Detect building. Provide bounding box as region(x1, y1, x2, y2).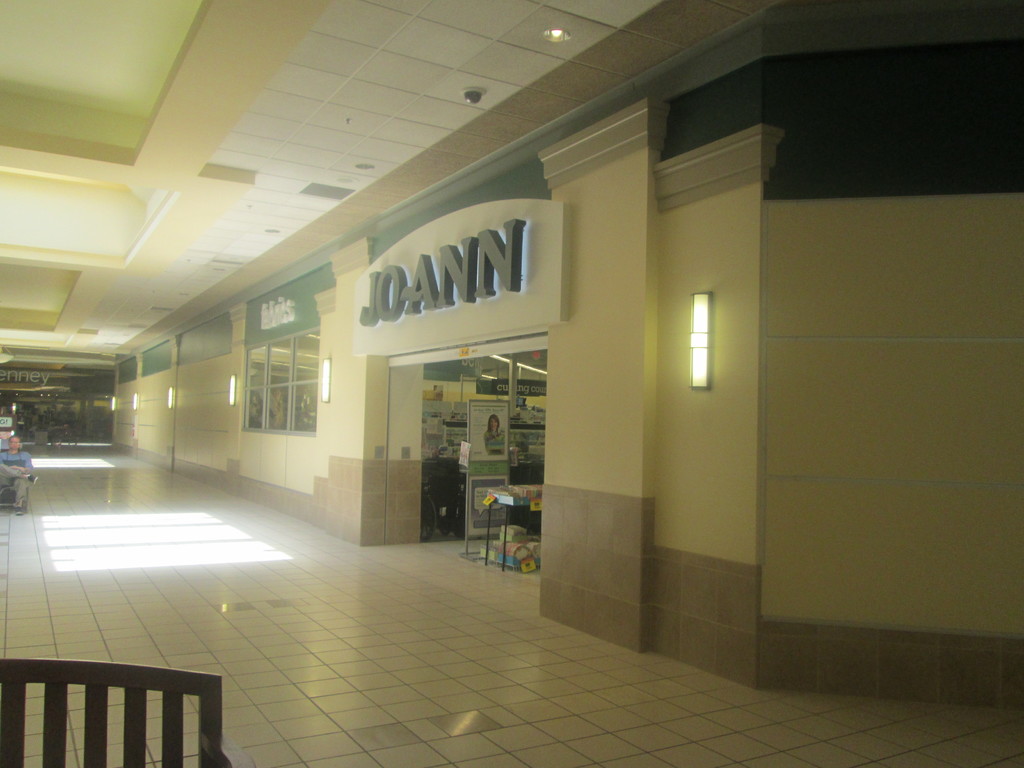
region(0, 0, 1023, 767).
